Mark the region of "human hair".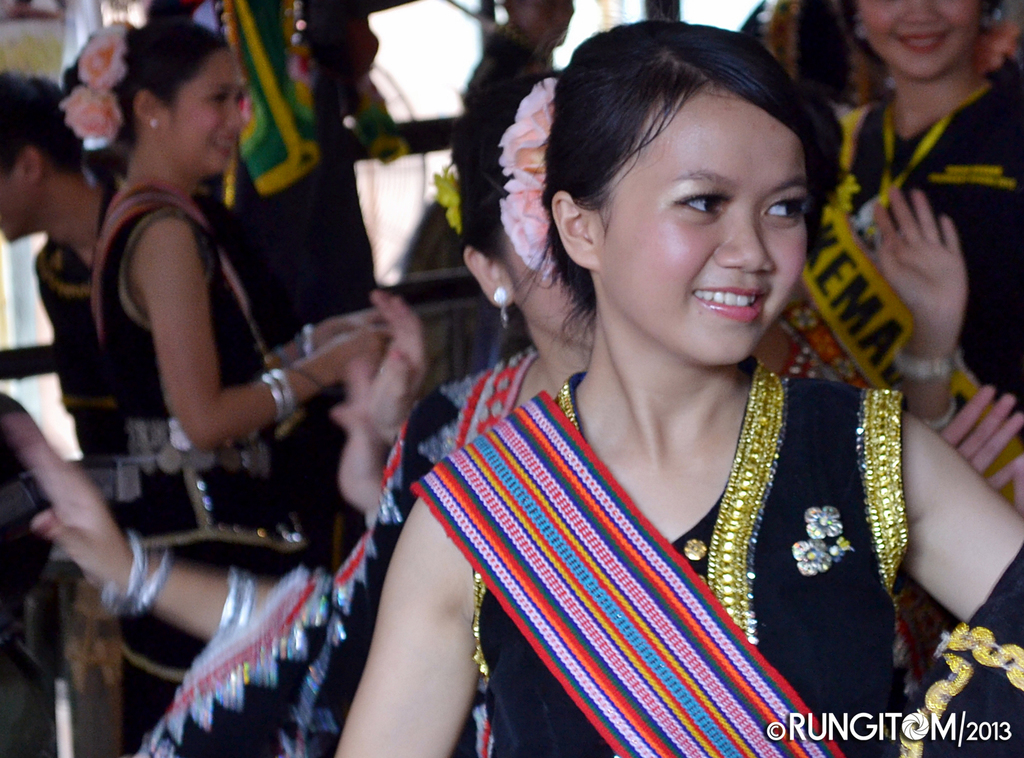
Region: 0, 70, 94, 177.
